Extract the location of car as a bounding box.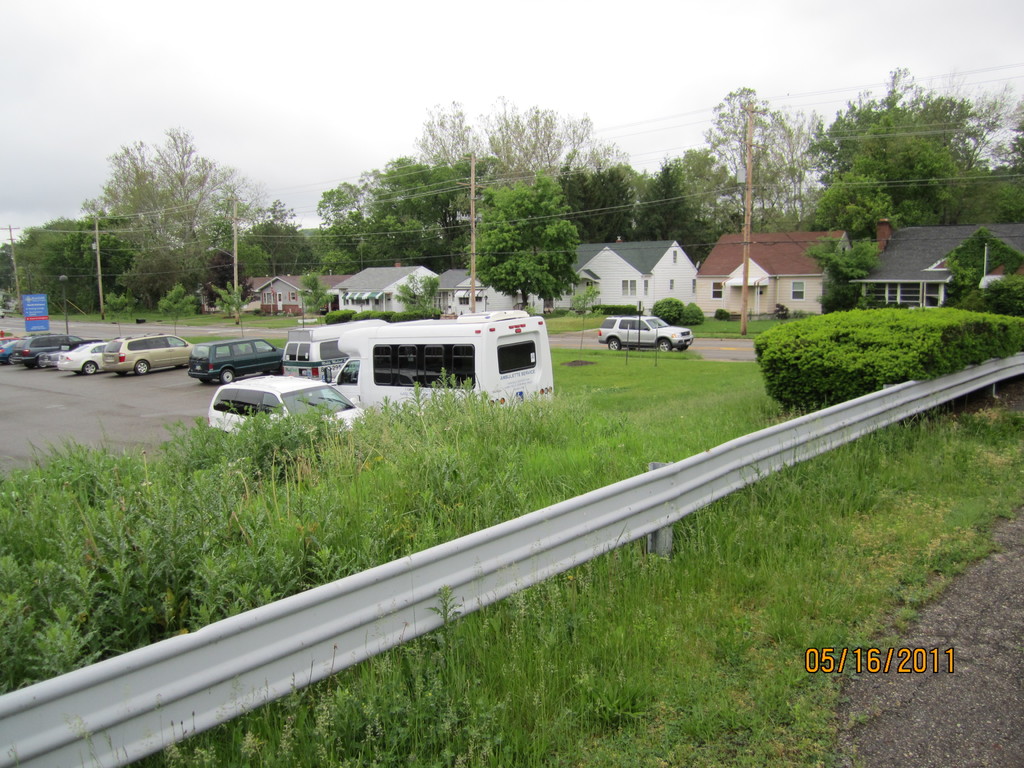
[x1=600, y1=316, x2=691, y2=351].
